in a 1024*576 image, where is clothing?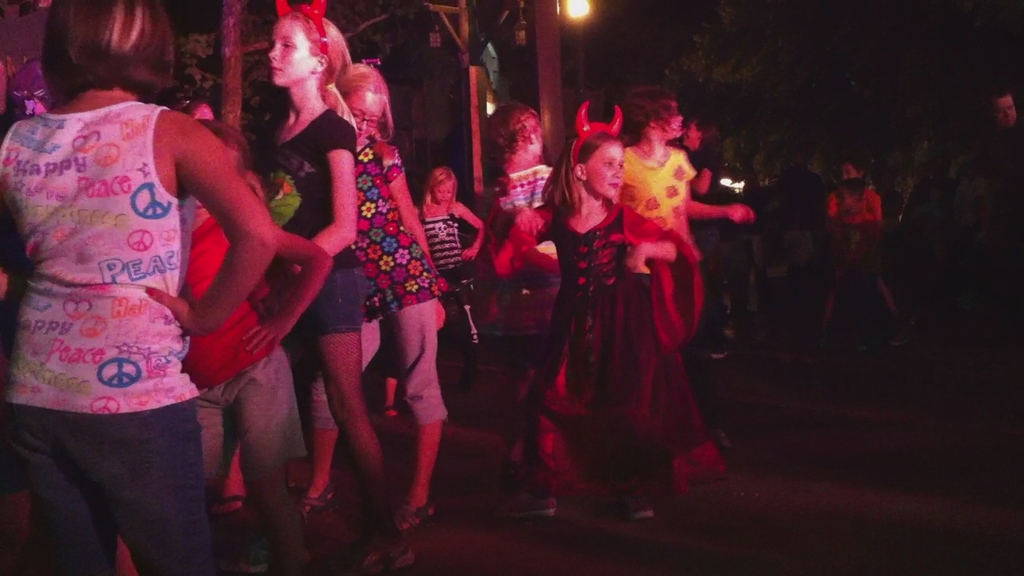
[x1=487, y1=158, x2=573, y2=225].
